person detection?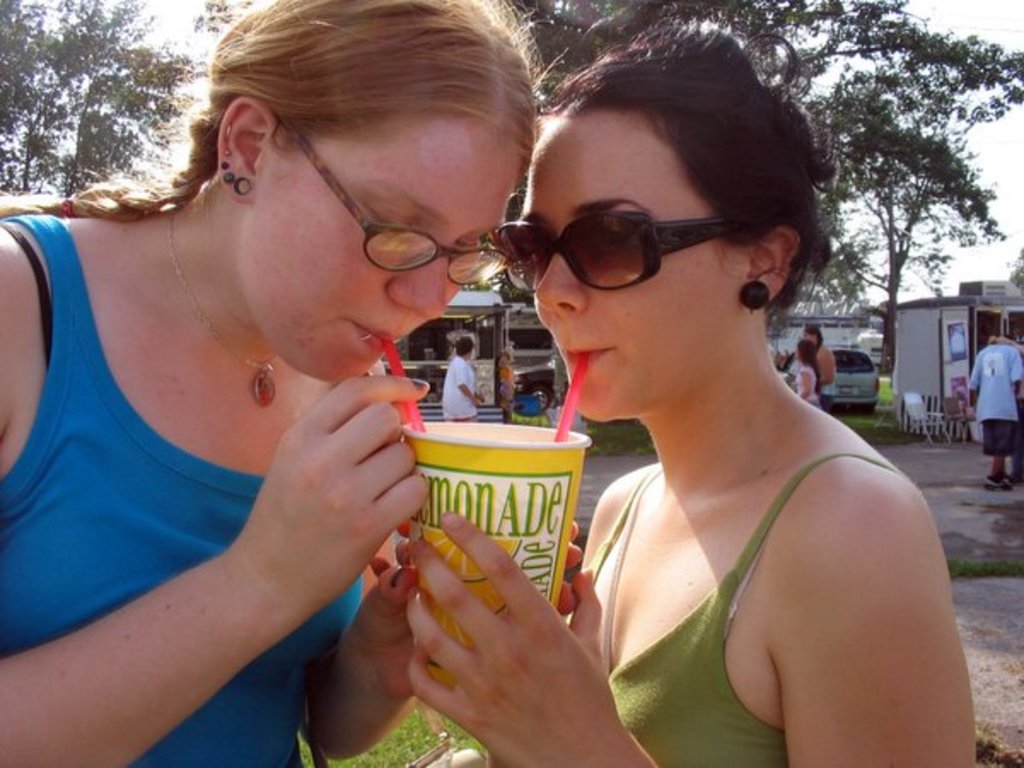
bbox=[502, 346, 510, 418]
